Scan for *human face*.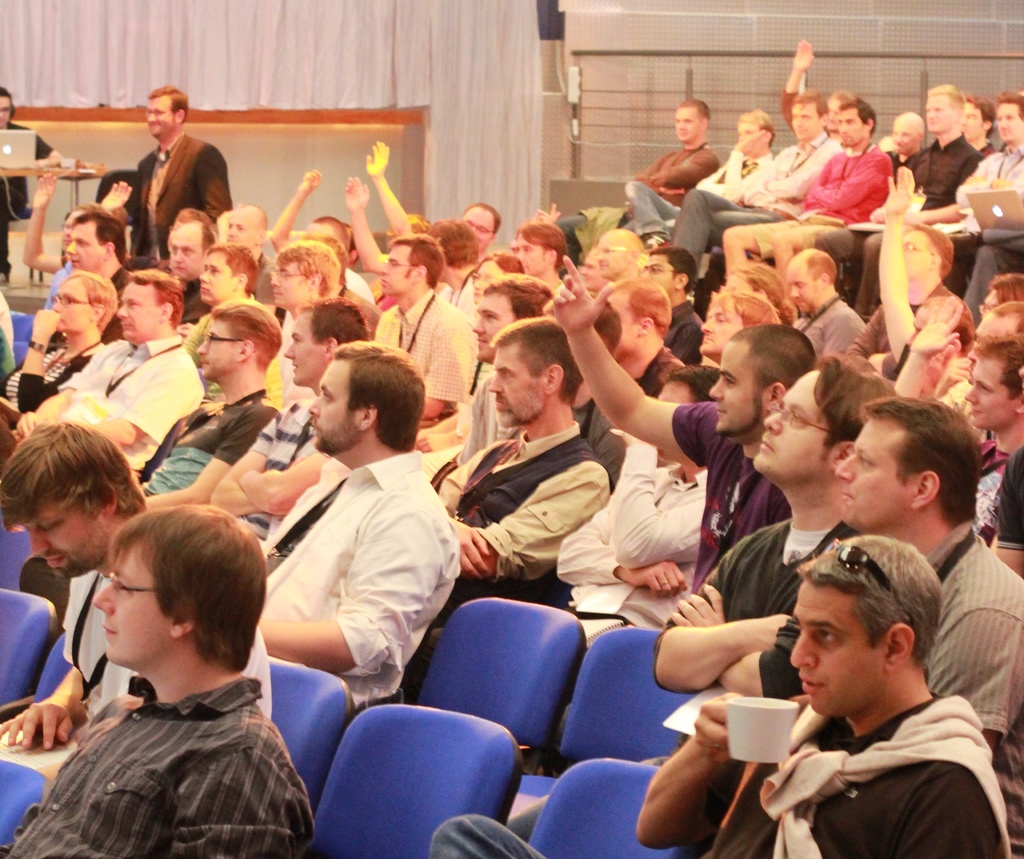
Scan result: detection(316, 357, 358, 460).
